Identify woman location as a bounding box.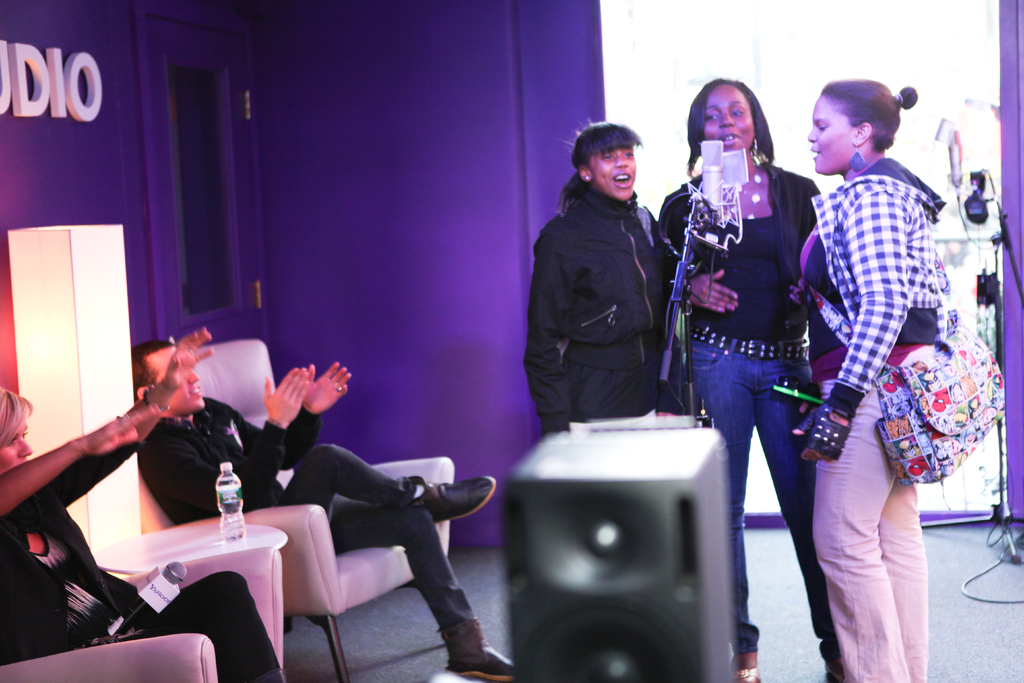
<bbox>0, 328, 283, 682</bbox>.
